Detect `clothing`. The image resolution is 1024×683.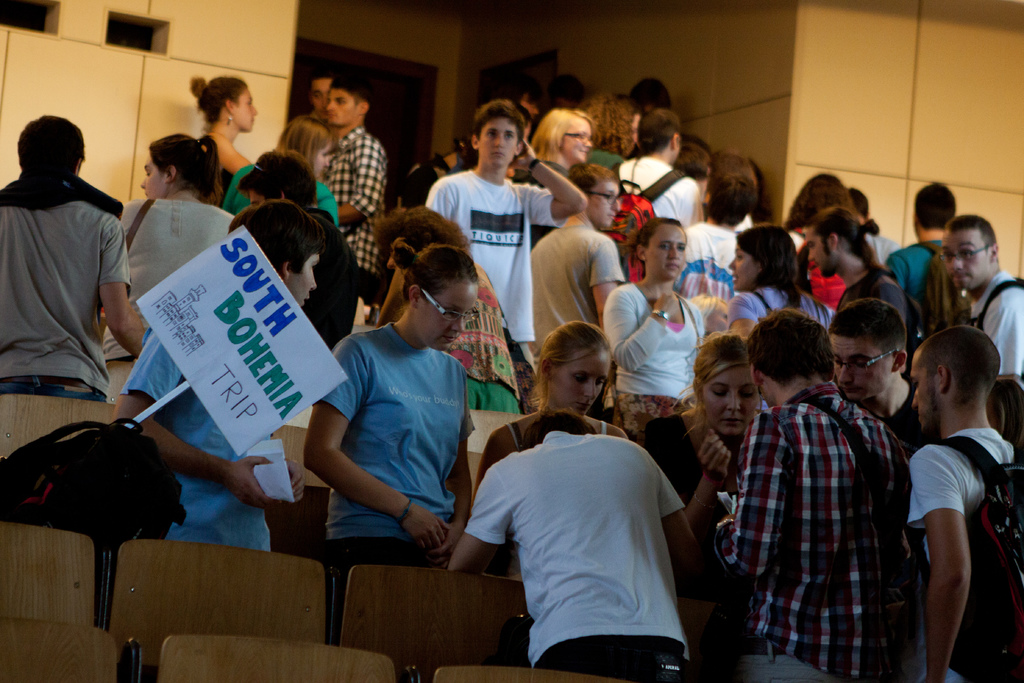
rect(424, 173, 568, 370).
